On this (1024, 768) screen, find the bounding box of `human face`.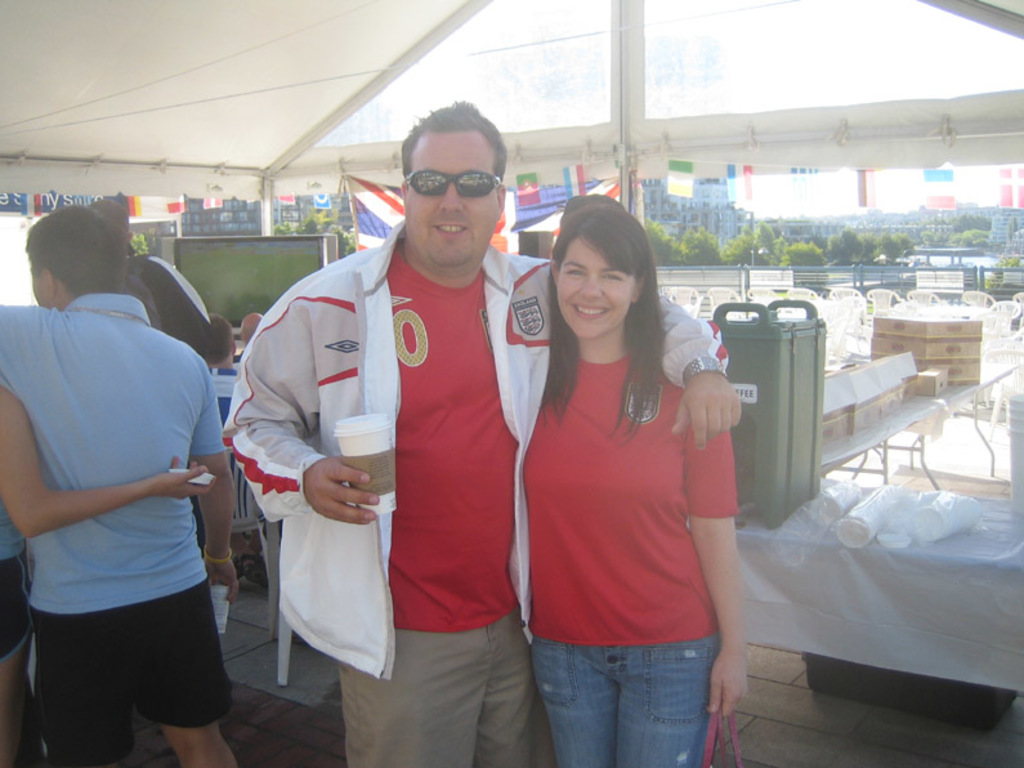
Bounding box: {"left": 406, "top": 129, "right": 501, "bottom": 265}.
